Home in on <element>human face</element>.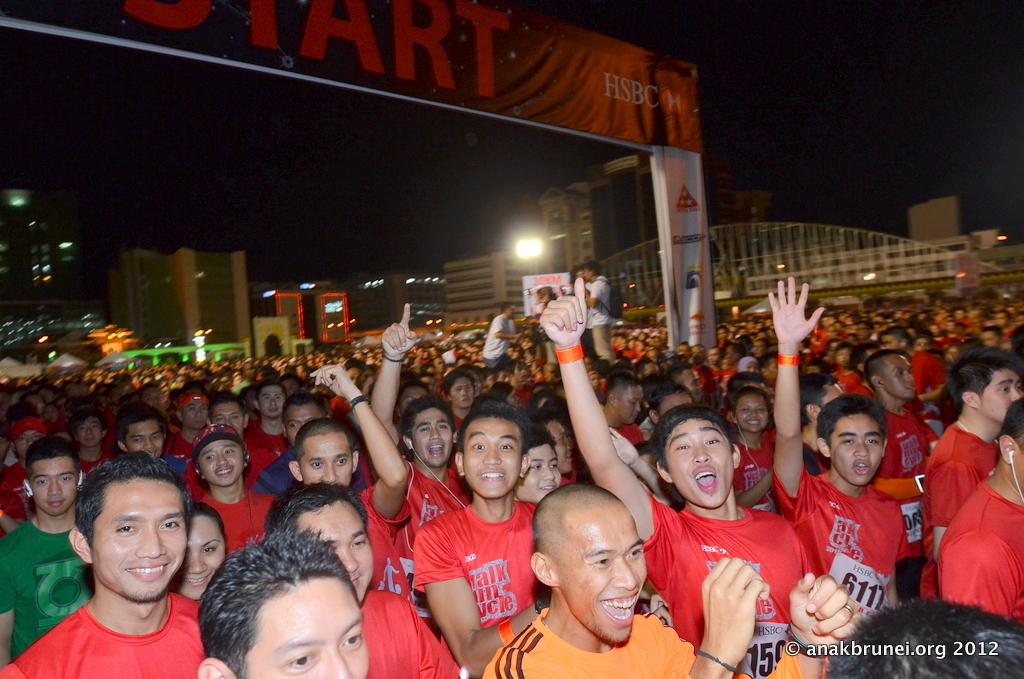
Homed in at detection(451, 375, 474, 409).
